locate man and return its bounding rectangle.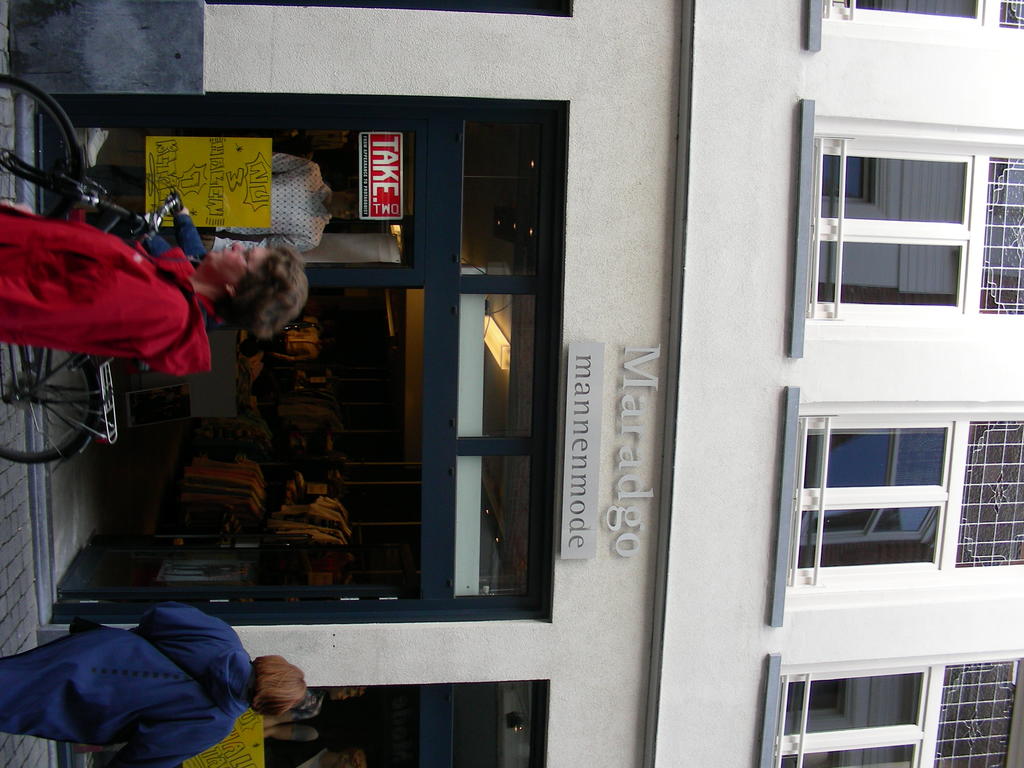
l=257, t=685, r=361, b=733.
